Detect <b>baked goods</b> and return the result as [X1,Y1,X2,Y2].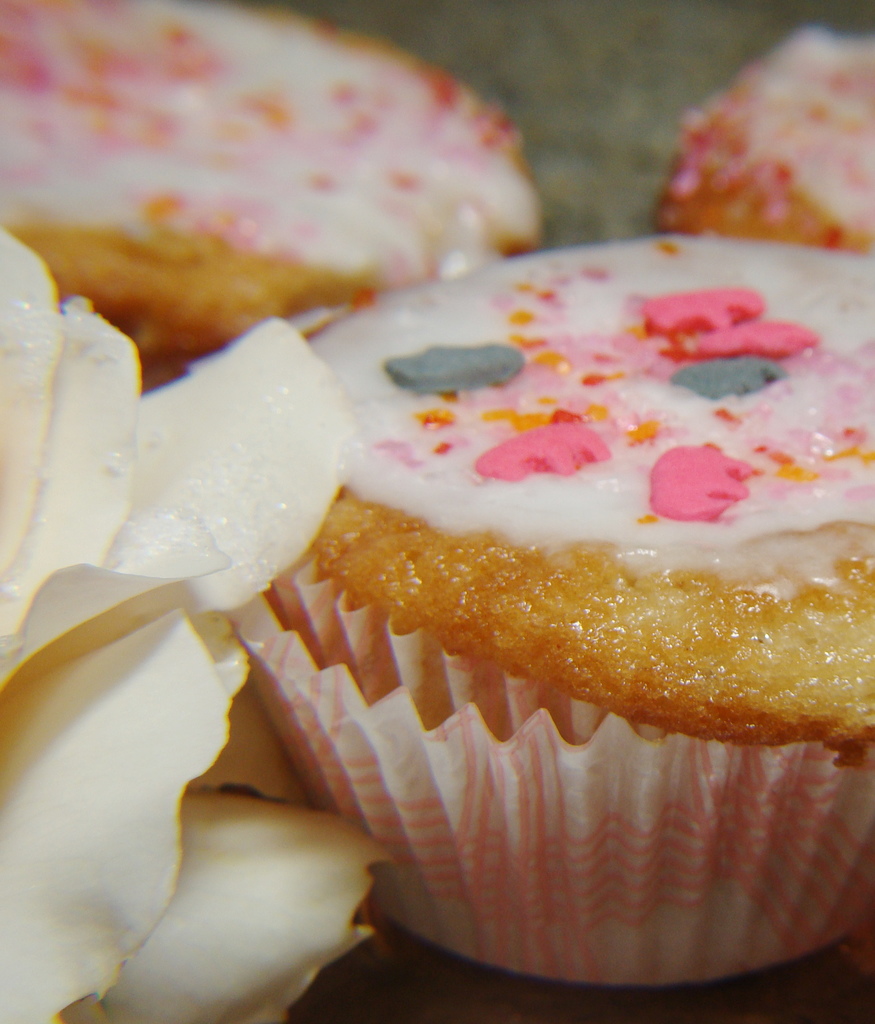
[648,26,874,253].
